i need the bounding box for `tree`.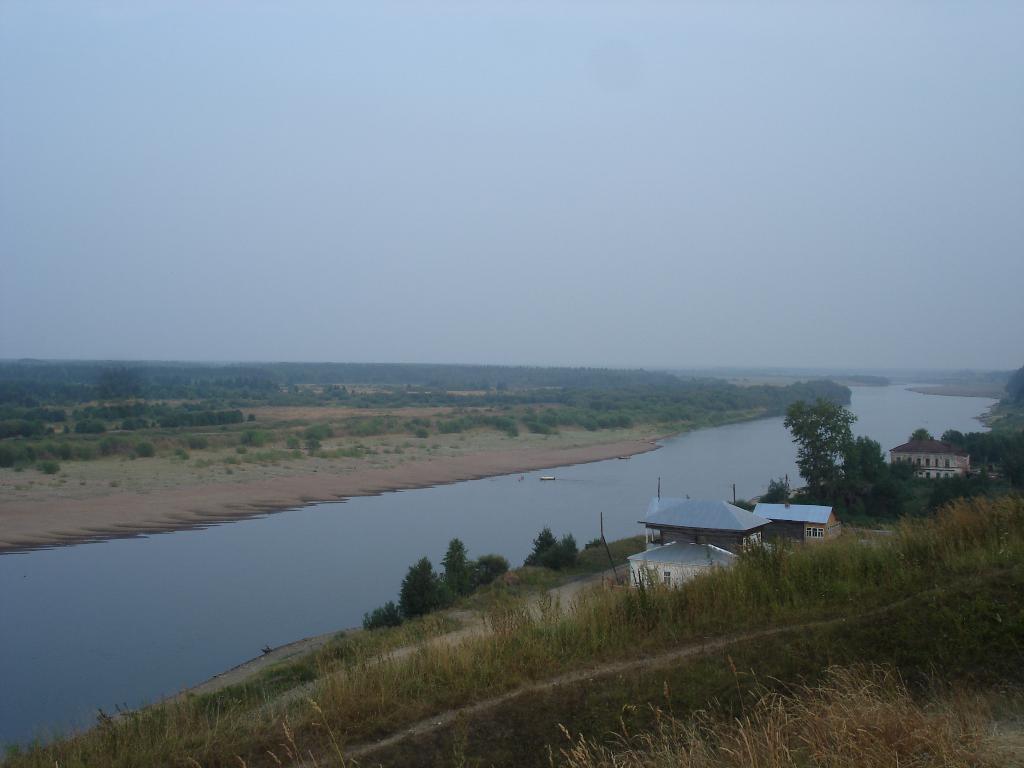
Here it is: left=584, top=534, right=607, bottom=552.
